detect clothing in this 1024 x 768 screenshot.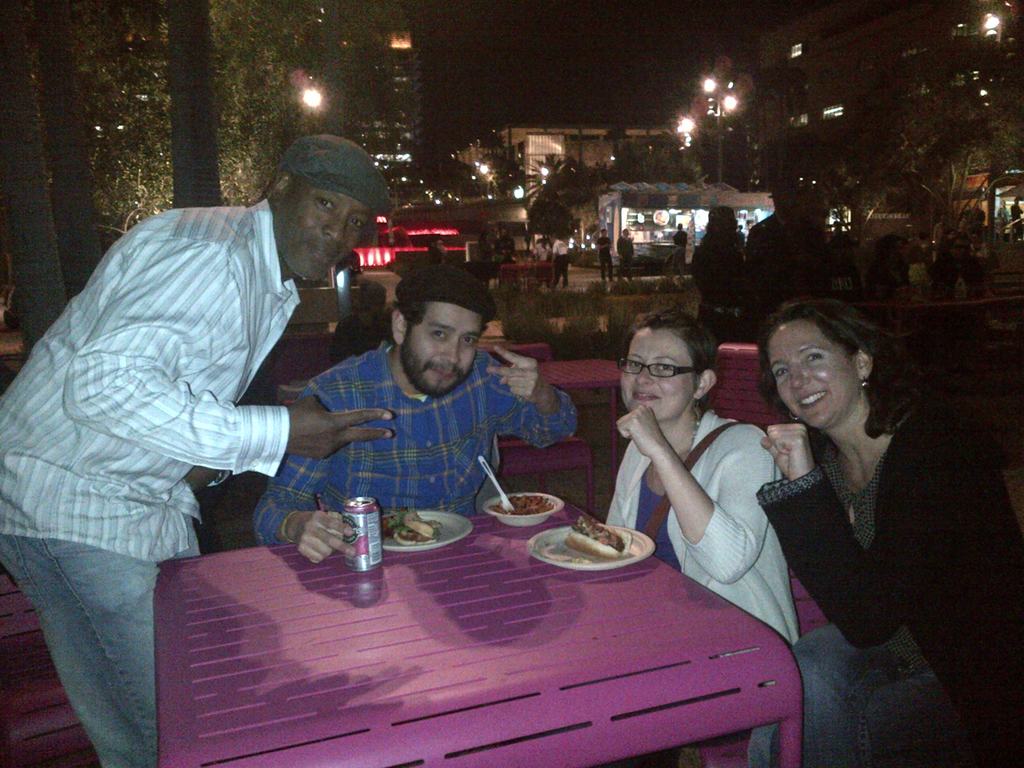
Detection: locate(867, 260, 916, 300).
